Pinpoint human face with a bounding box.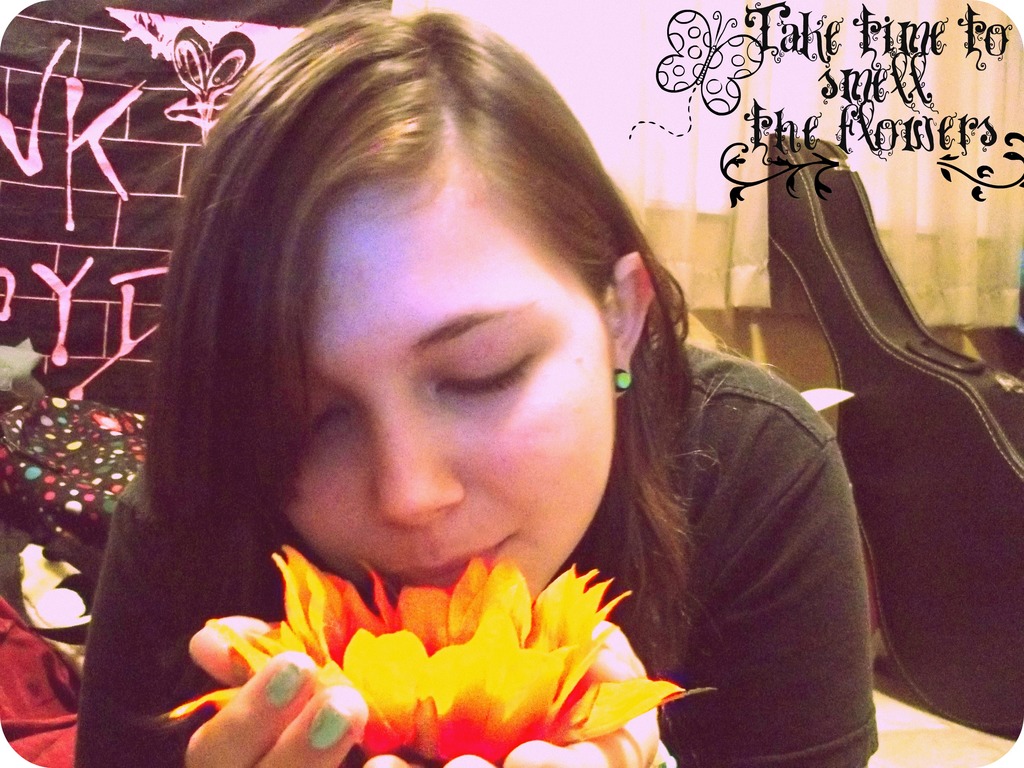
bbox=(282, 172, 616, 605).
